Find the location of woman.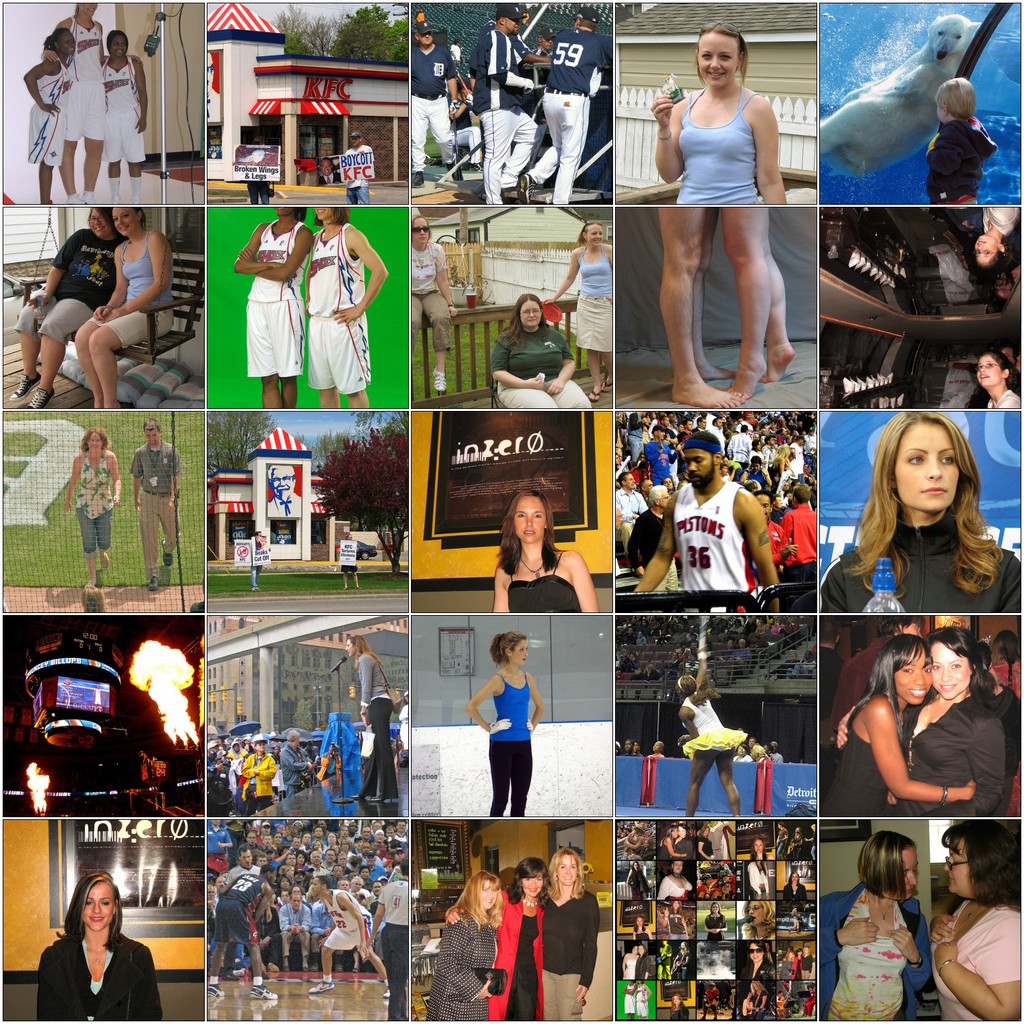
Location: <box>5,36,90,208</box>.
